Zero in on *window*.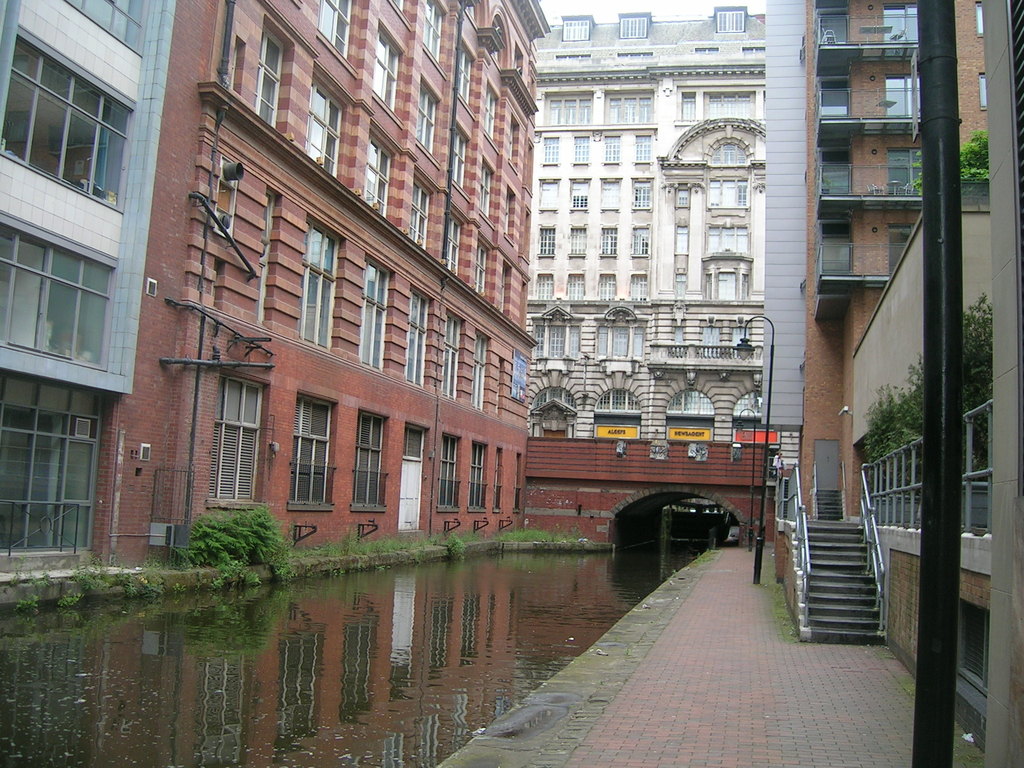
Zeroed in: locate(64, 0, 148, 56).
